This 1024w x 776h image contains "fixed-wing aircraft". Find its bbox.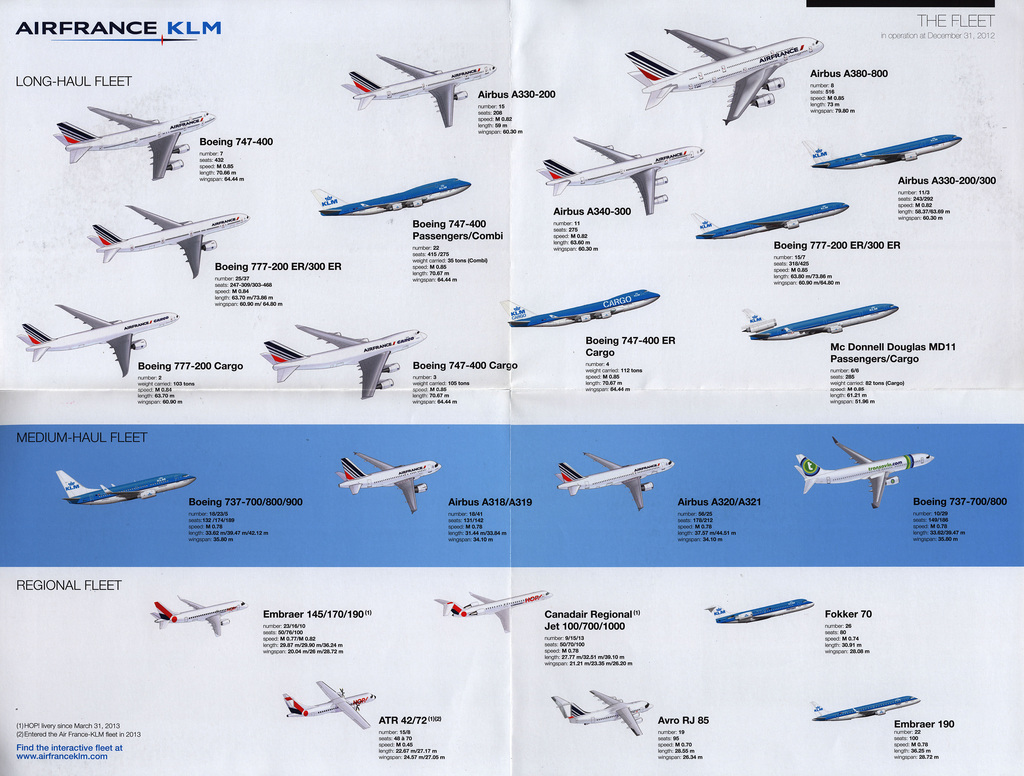
(47,99,212,179).
